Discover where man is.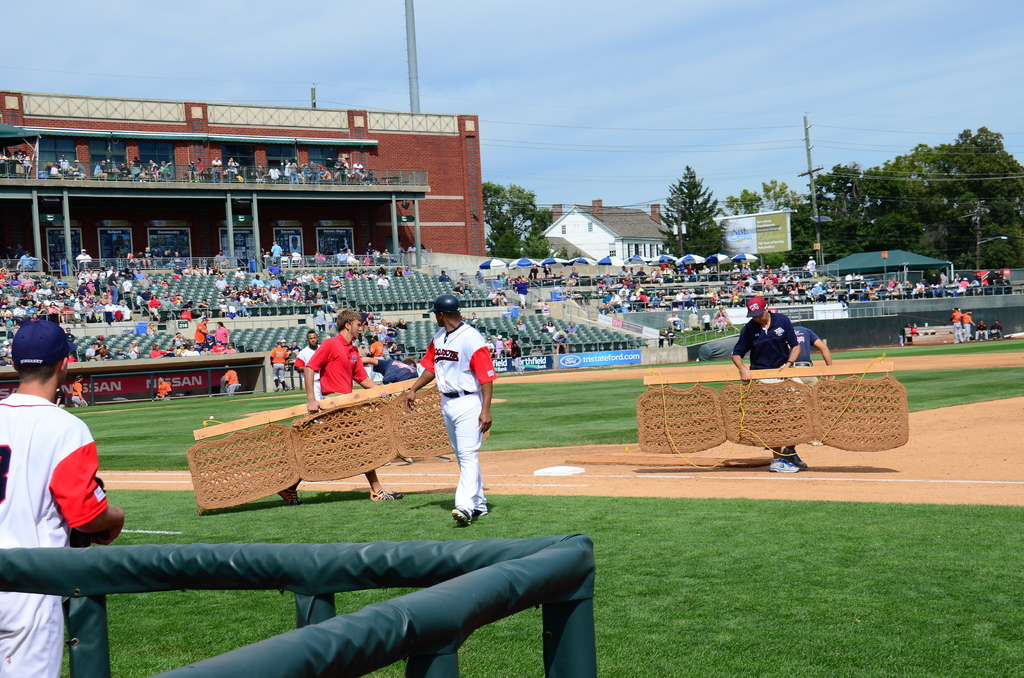
Discovered at 148,156,159,172.
